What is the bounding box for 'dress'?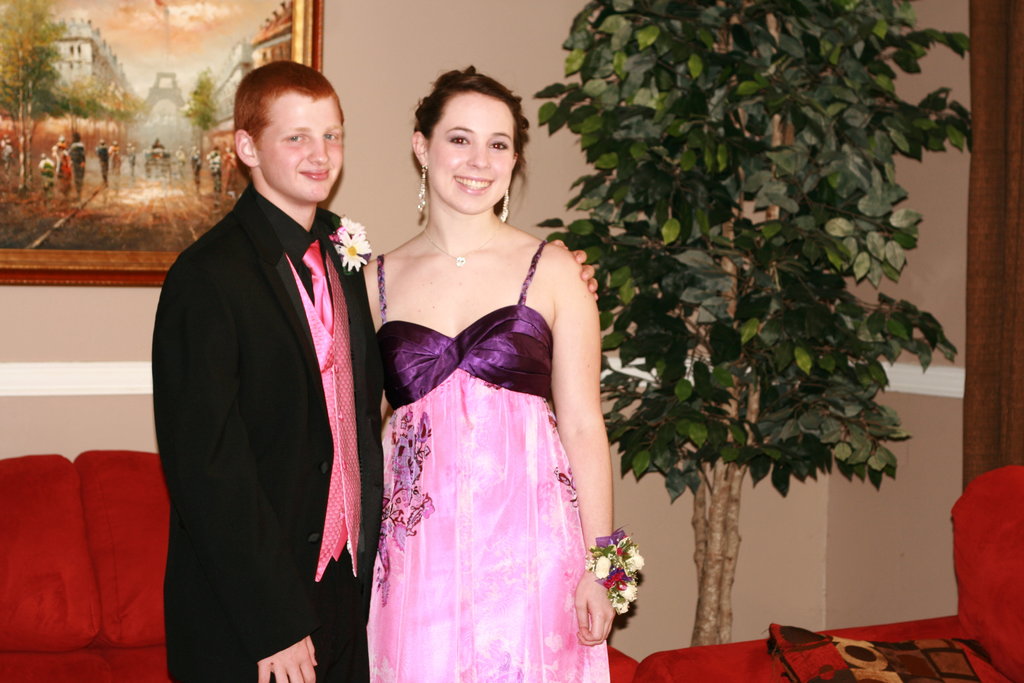
[373,234,612,682].
